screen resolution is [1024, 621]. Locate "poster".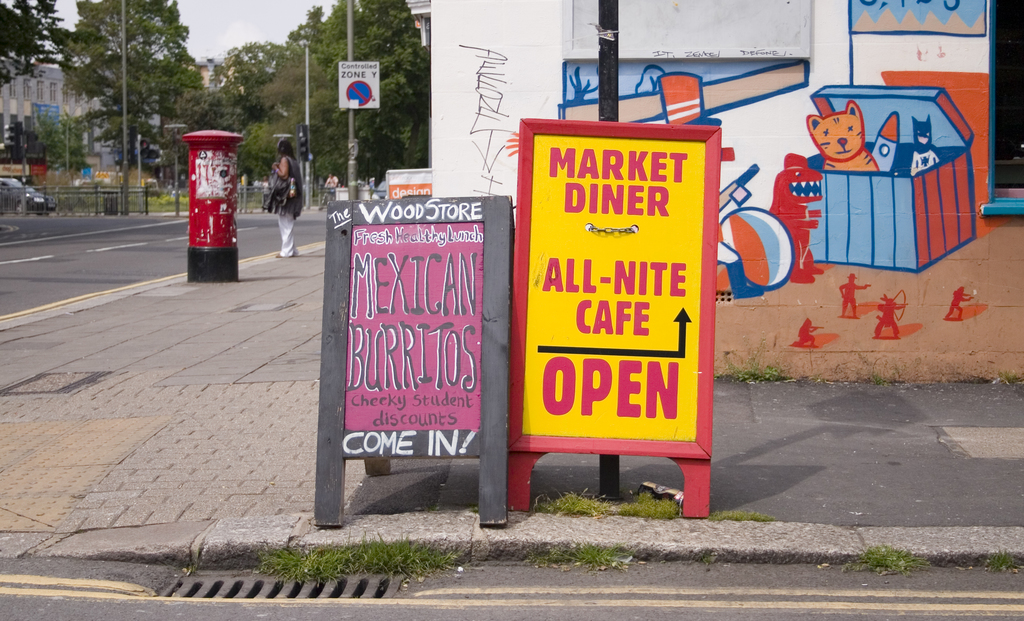
l=351, t=223, r=479, b=431.
